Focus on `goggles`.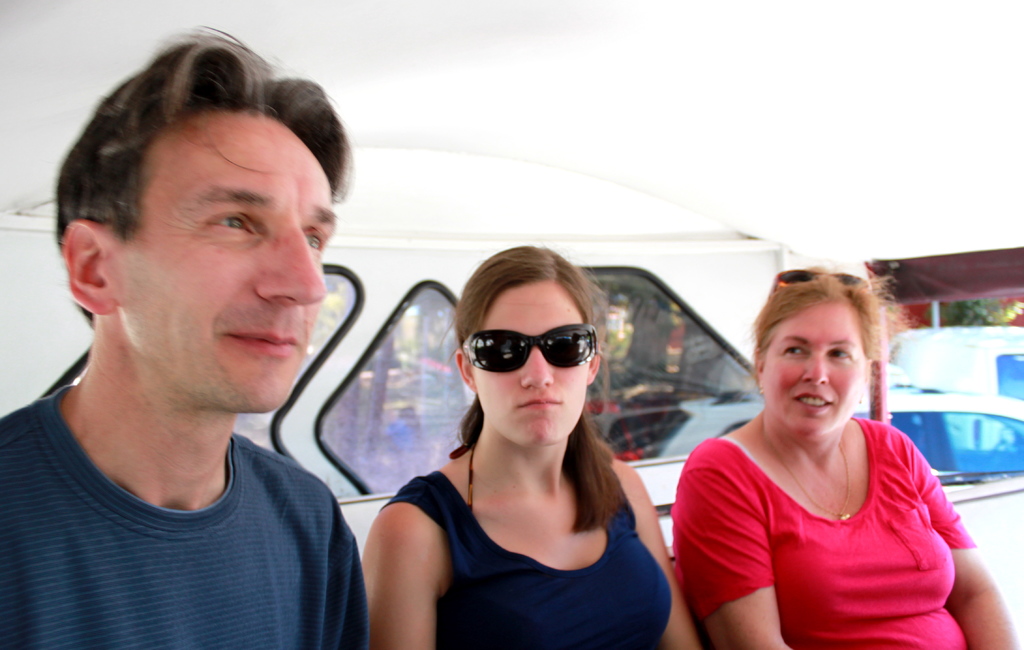
Focused at x1=465 y1=323 x2=606 y2=388.
